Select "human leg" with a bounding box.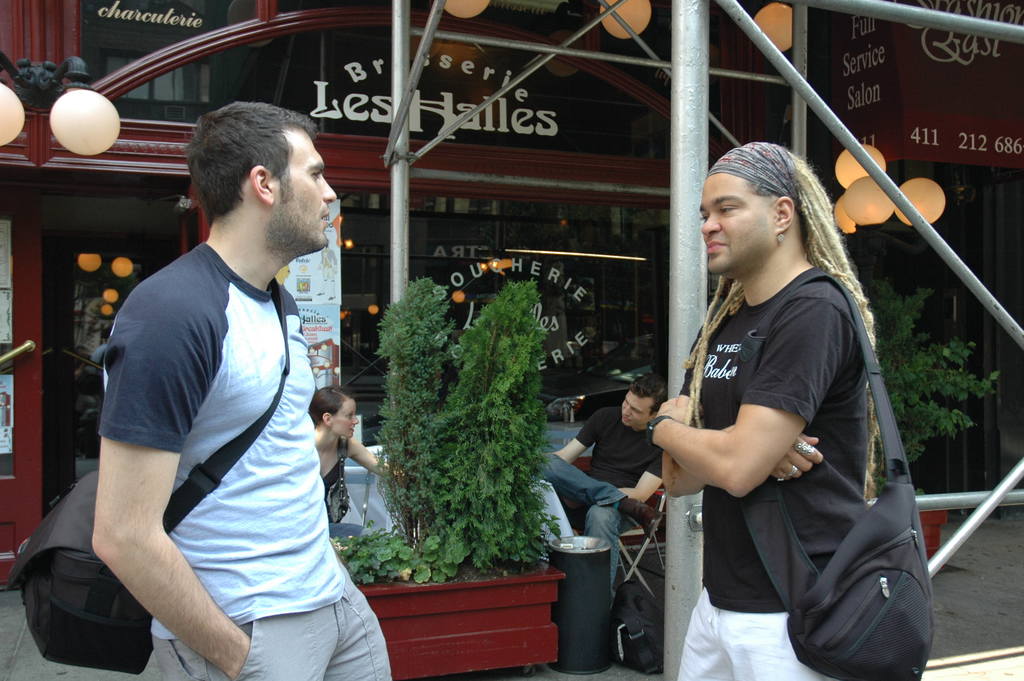
[728,604,833,680].
